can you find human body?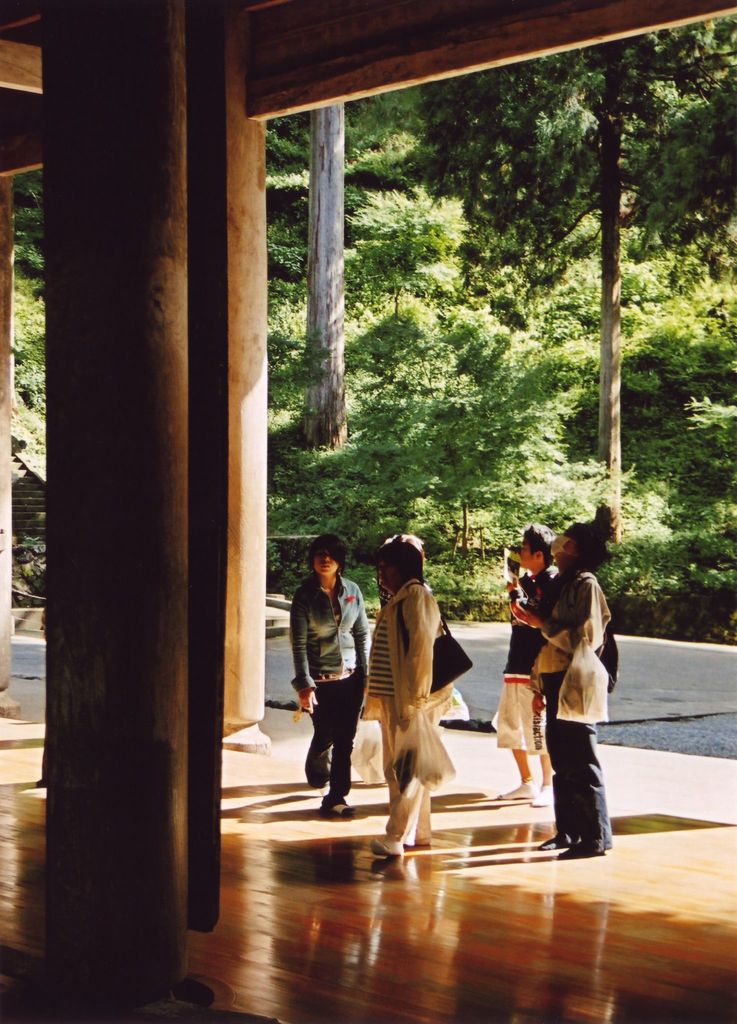
Yes, bounding box: x1=537 y1=570 x2=626 y2=862.
